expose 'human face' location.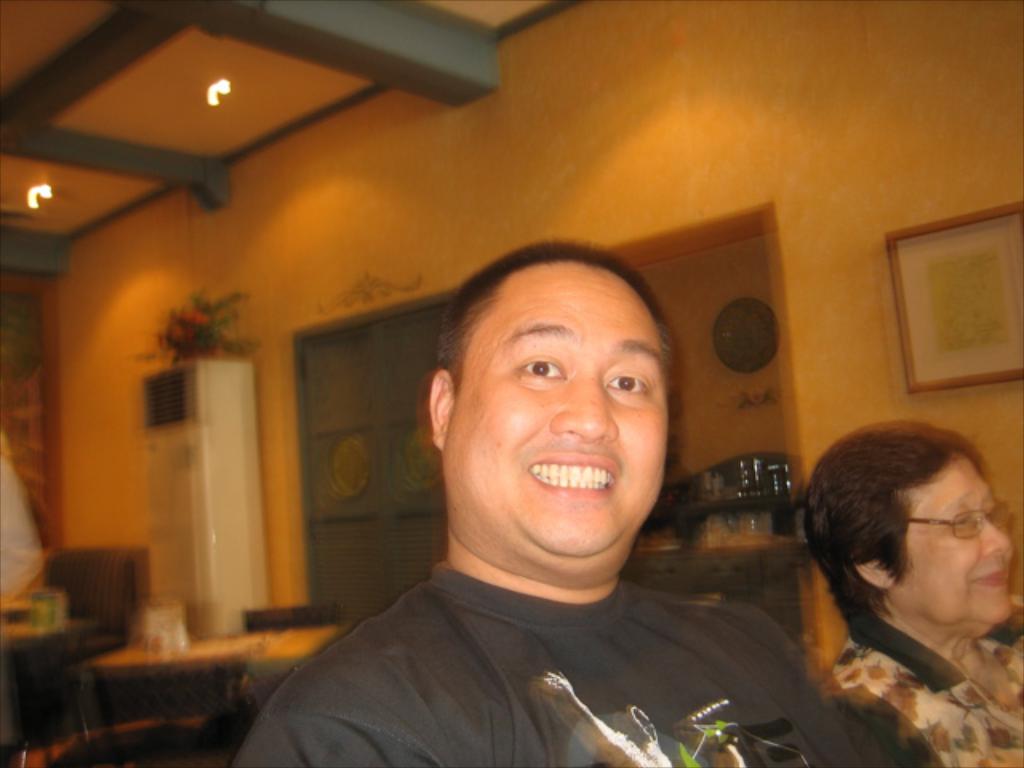
Exposed at bbox=(435, 269, 672, 589).
